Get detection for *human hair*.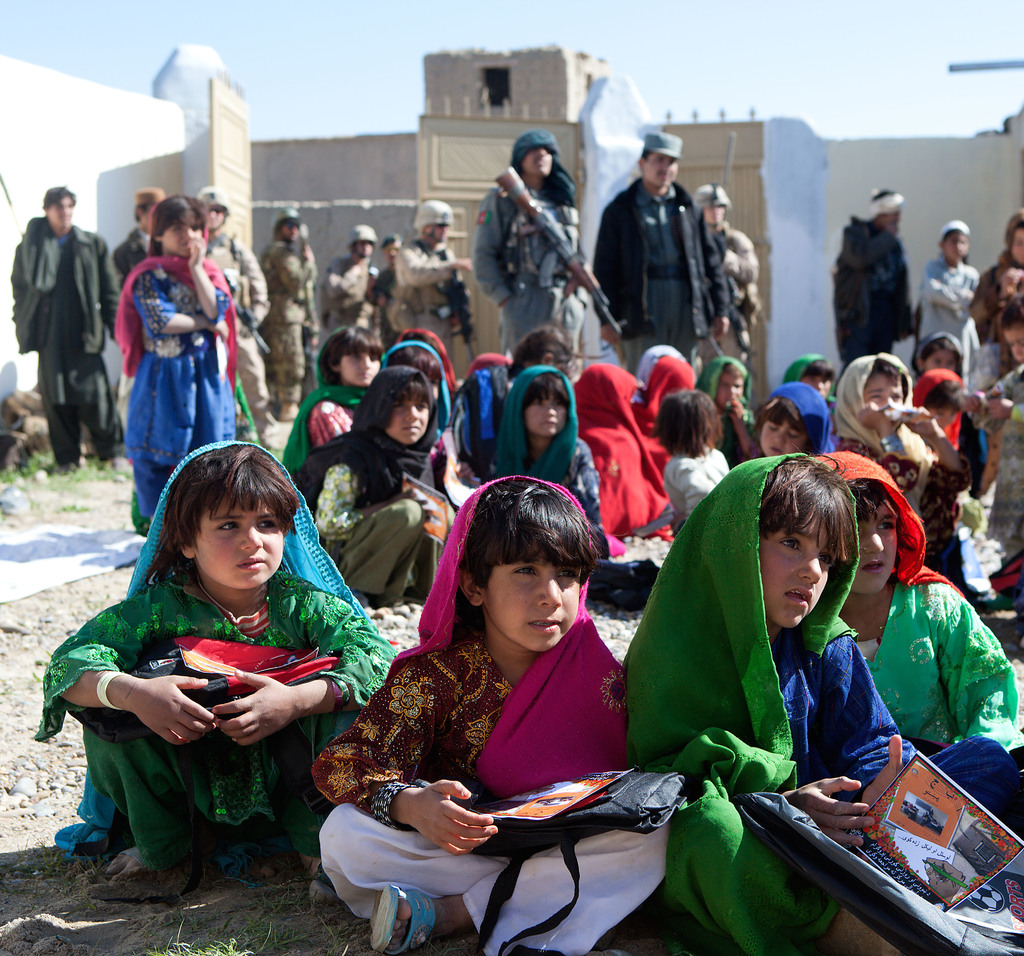
Detection: bbox(803, 359, 840, 384).
